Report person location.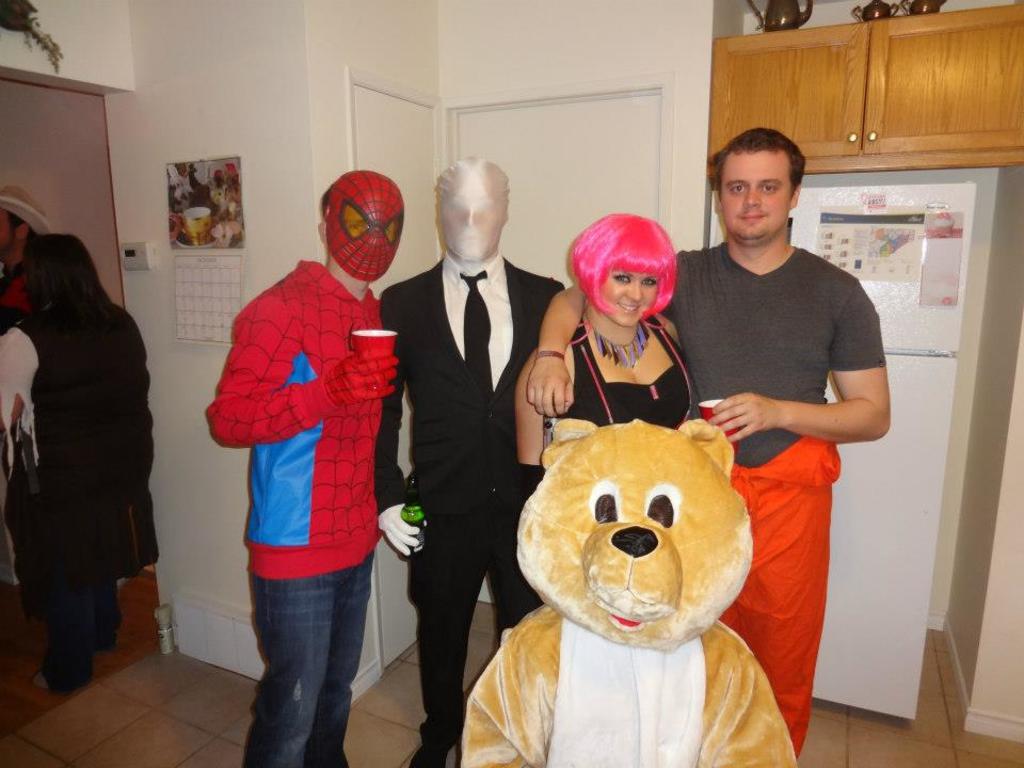
Report: 378 160 561 767.
